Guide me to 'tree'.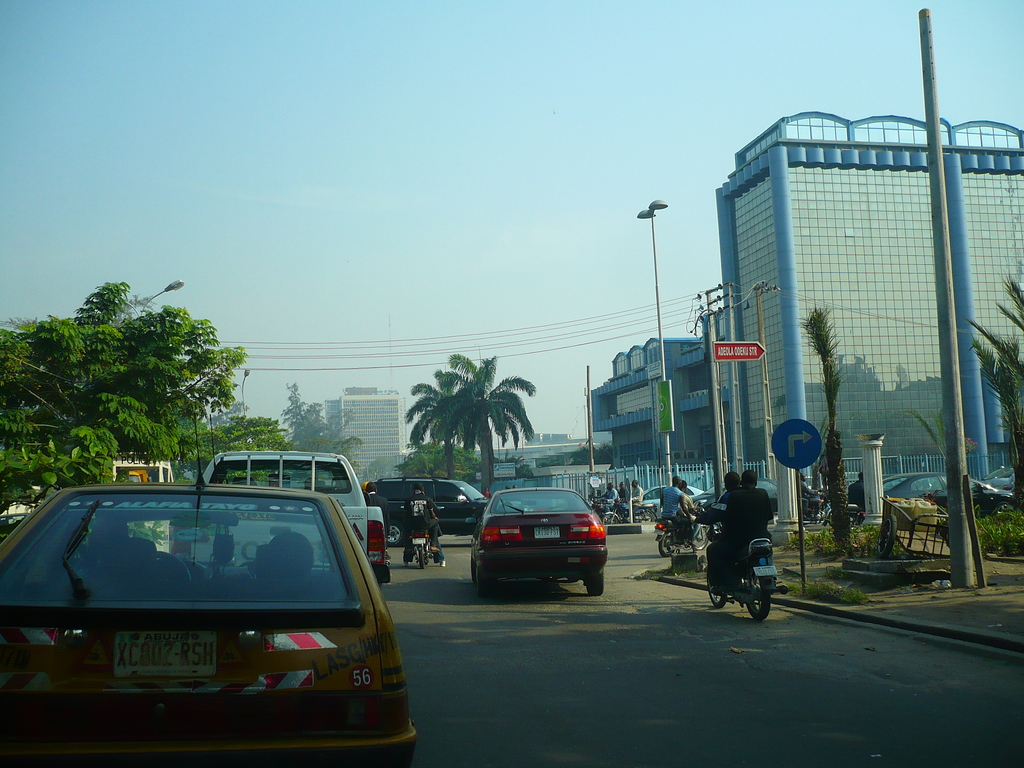
Guidance: Rect(444, 355, 537, 493).
